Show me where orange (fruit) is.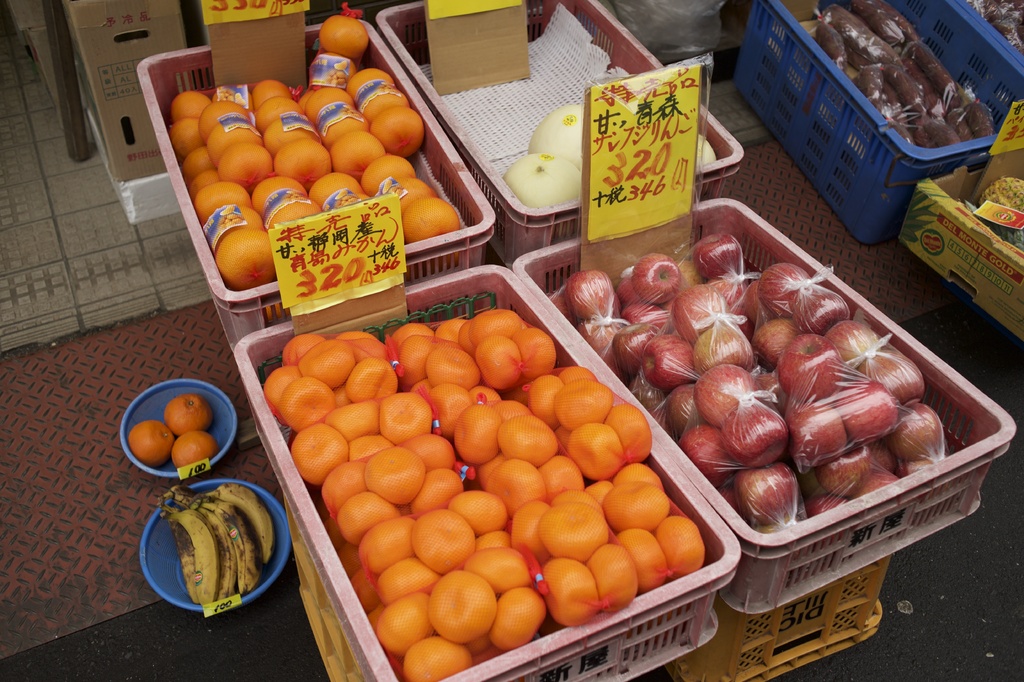
orange (fruit) is at (376,387,431,445).
